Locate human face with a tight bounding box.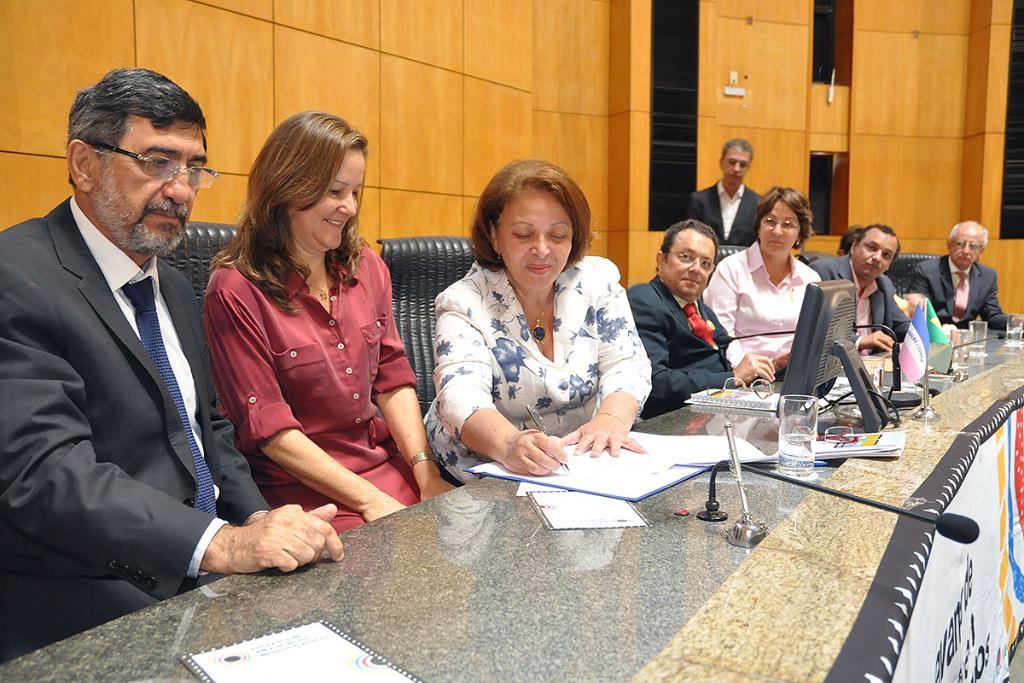
(854, 234, 896, 272).
